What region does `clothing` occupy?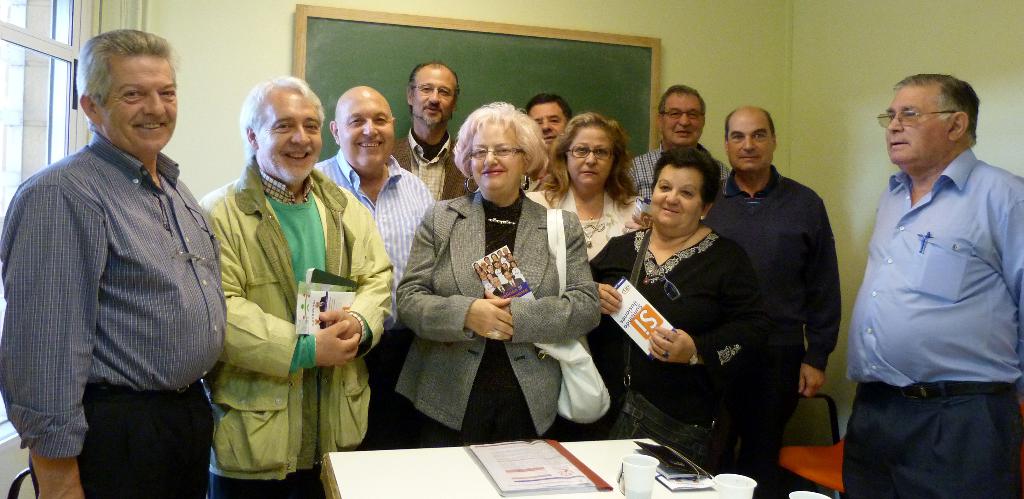
<box>600,221,810,494</box>.
